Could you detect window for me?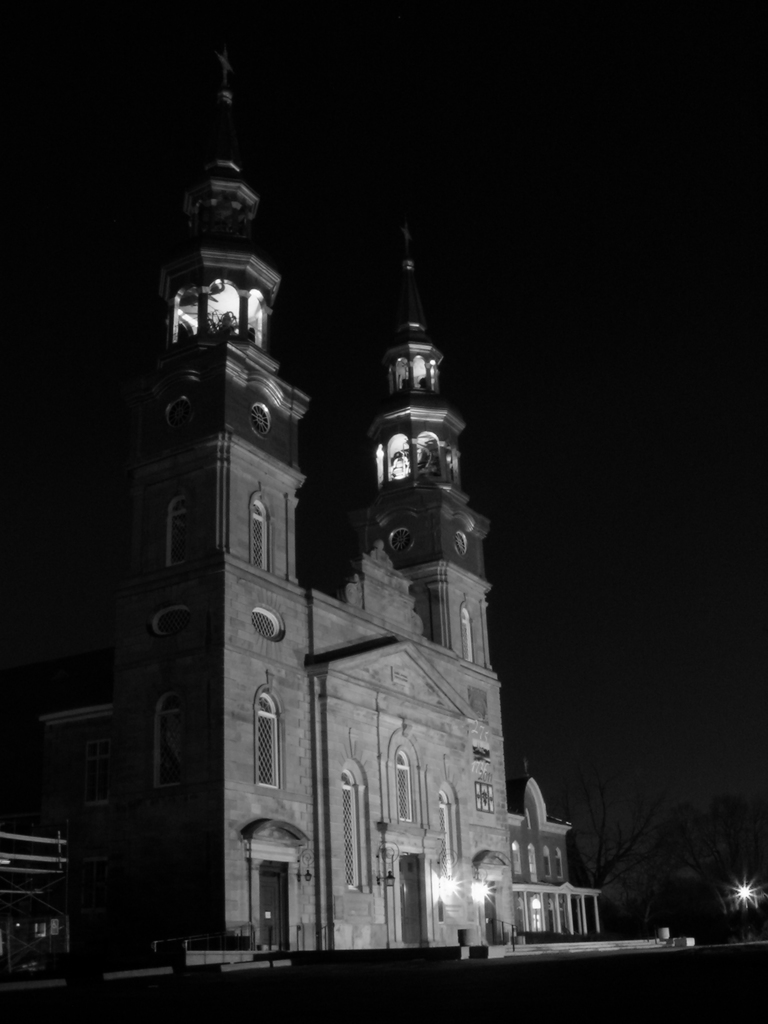
Detection result: rect(242, 497, 269, 583).
